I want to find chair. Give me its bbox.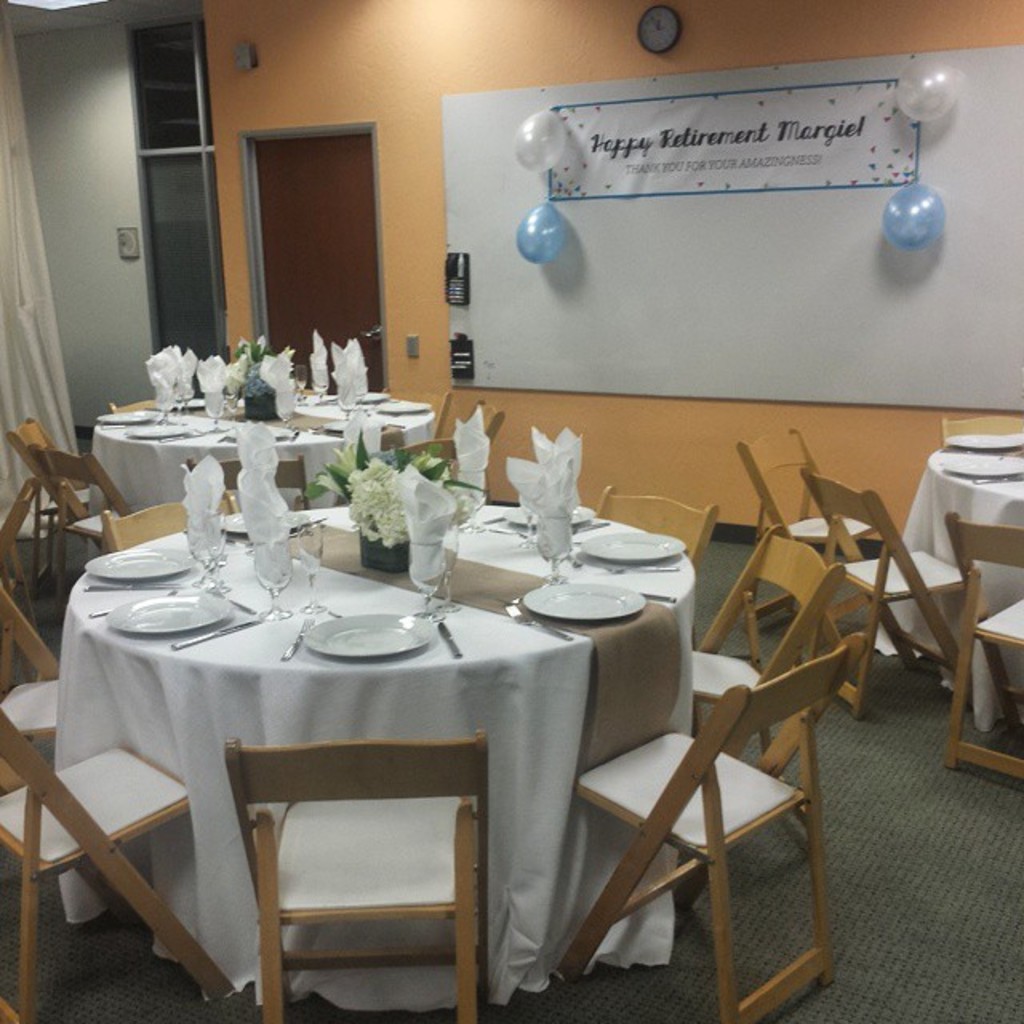
x1=222, y1=742, x2=491, y2=1022.
